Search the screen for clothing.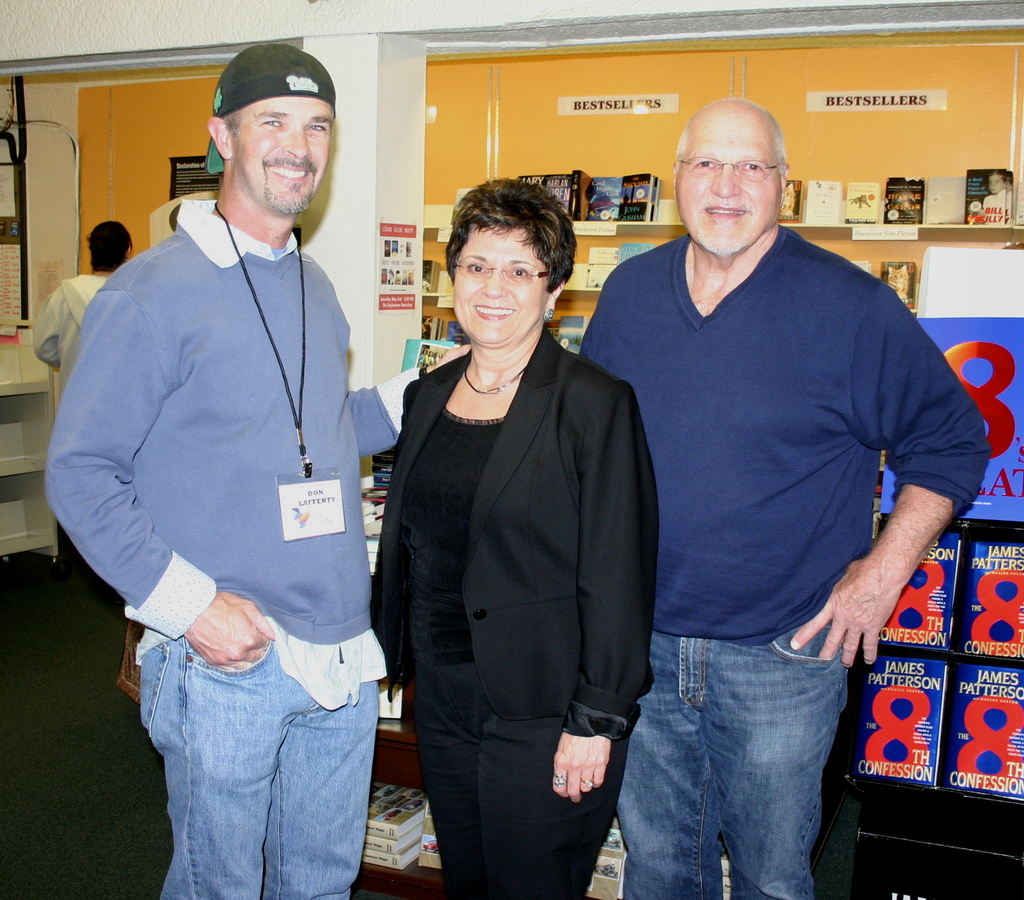
Found at 985:191:1011:225.
